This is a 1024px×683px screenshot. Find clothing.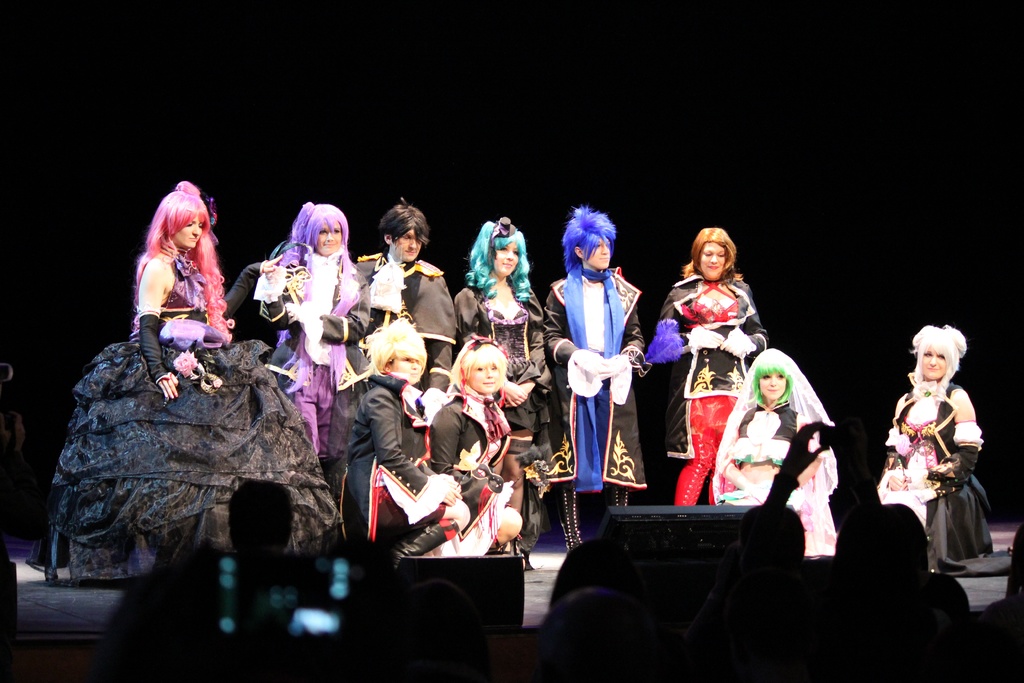
Bounding box: <region>348, 251, 463, 397</region>.
